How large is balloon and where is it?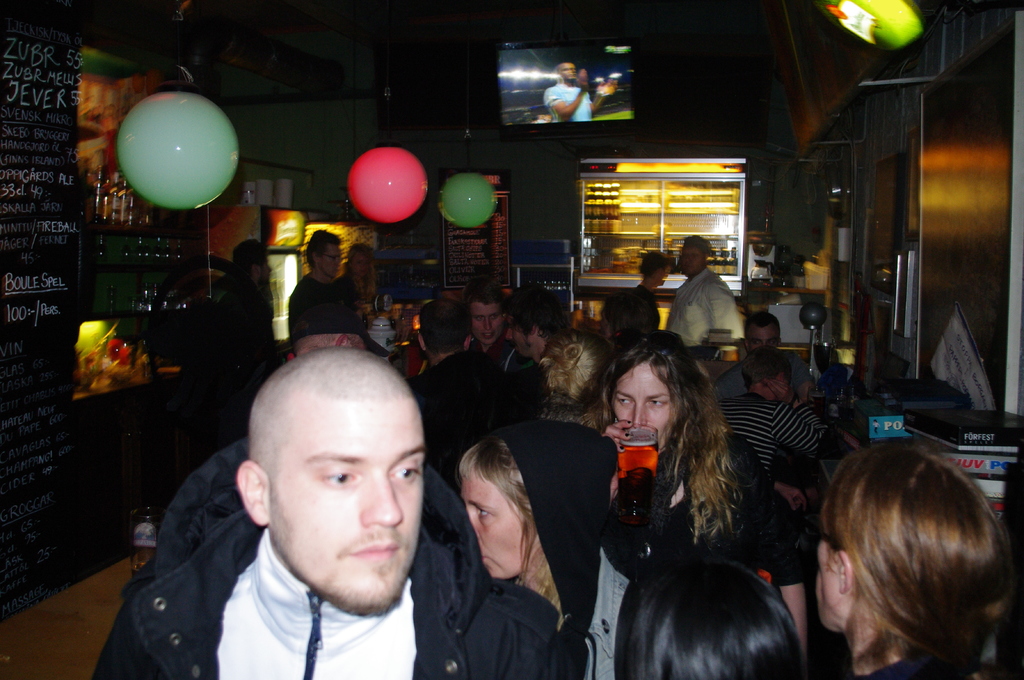
Bounding box: bbox(346, 149, 425, 220).
